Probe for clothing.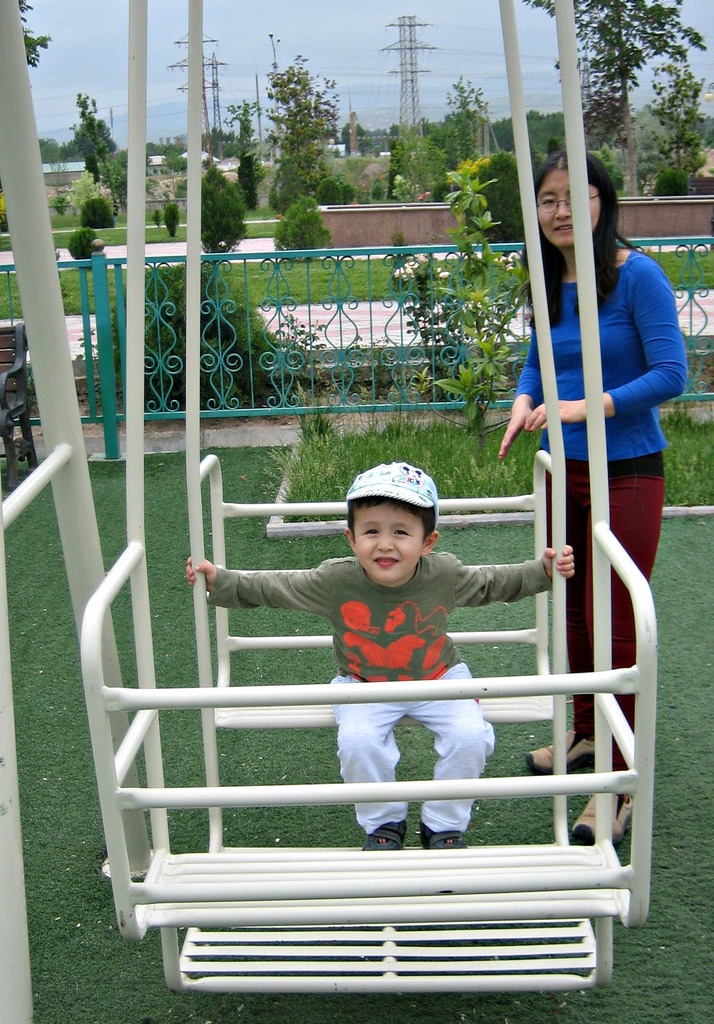
Probe result: BBox(205, 541, 559, 832).
